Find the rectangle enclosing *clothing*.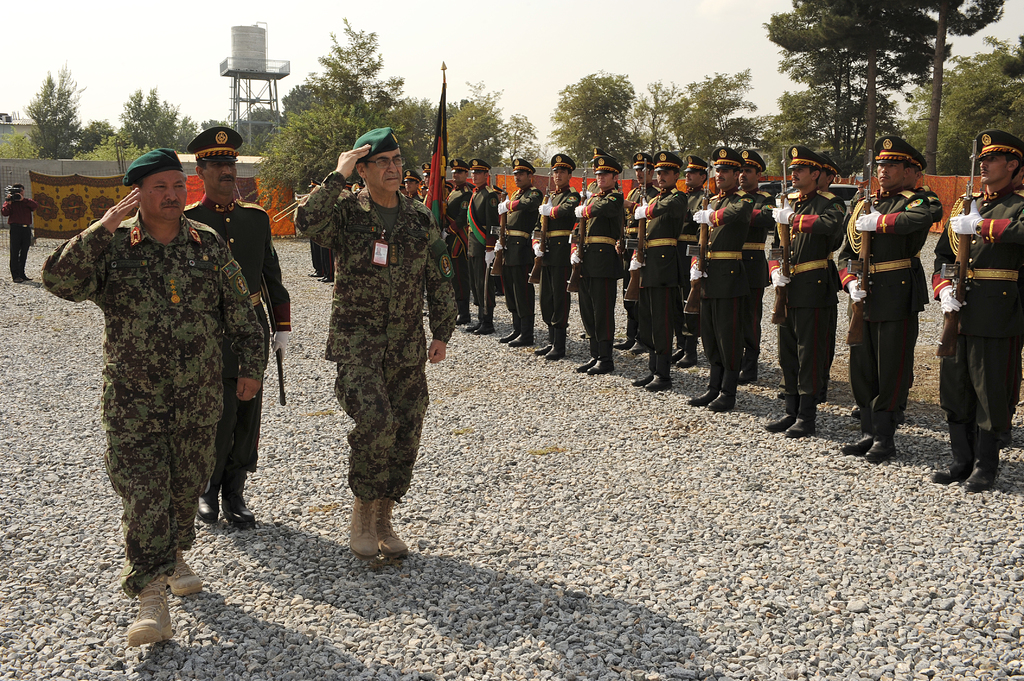
{"x1": 761, "y1": 181, "x2": 850, "y2": 422}.
